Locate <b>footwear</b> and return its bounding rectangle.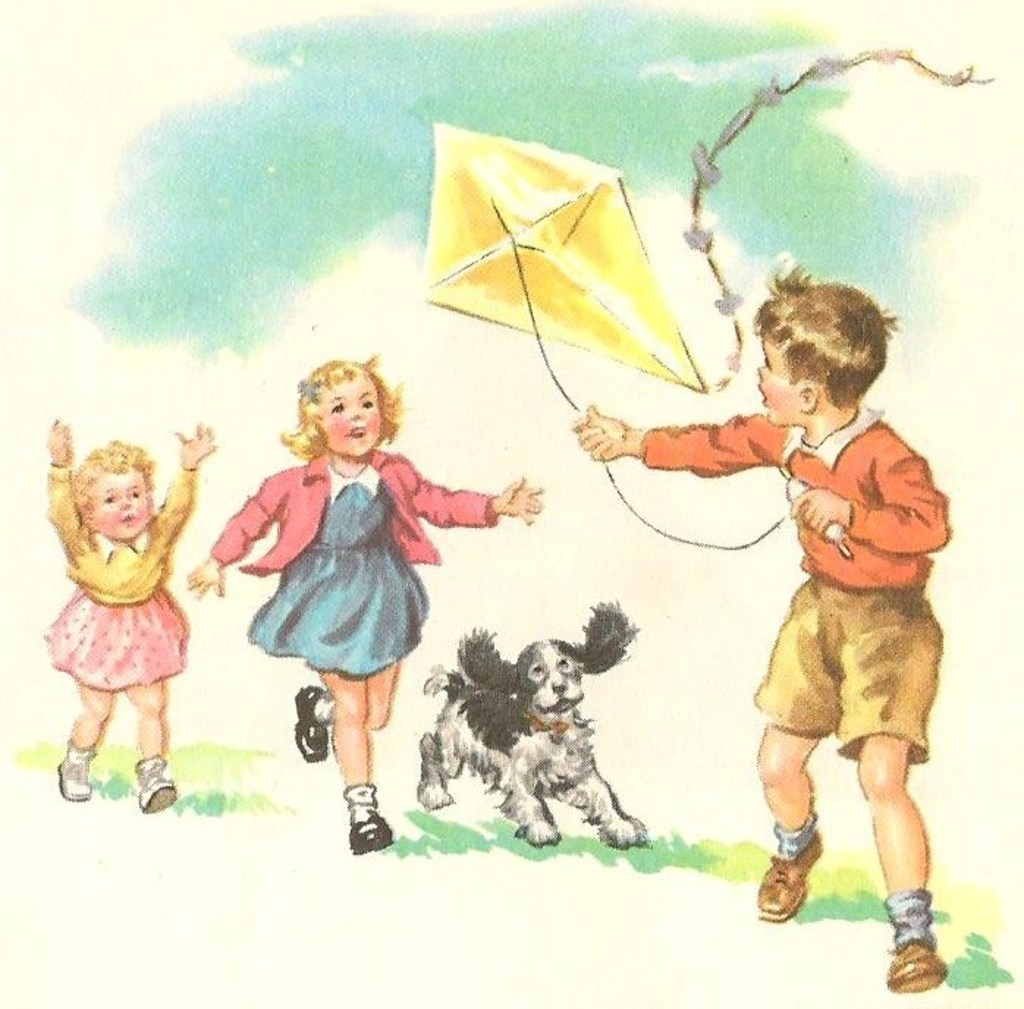
BBox(136, 752, 173, 817).
